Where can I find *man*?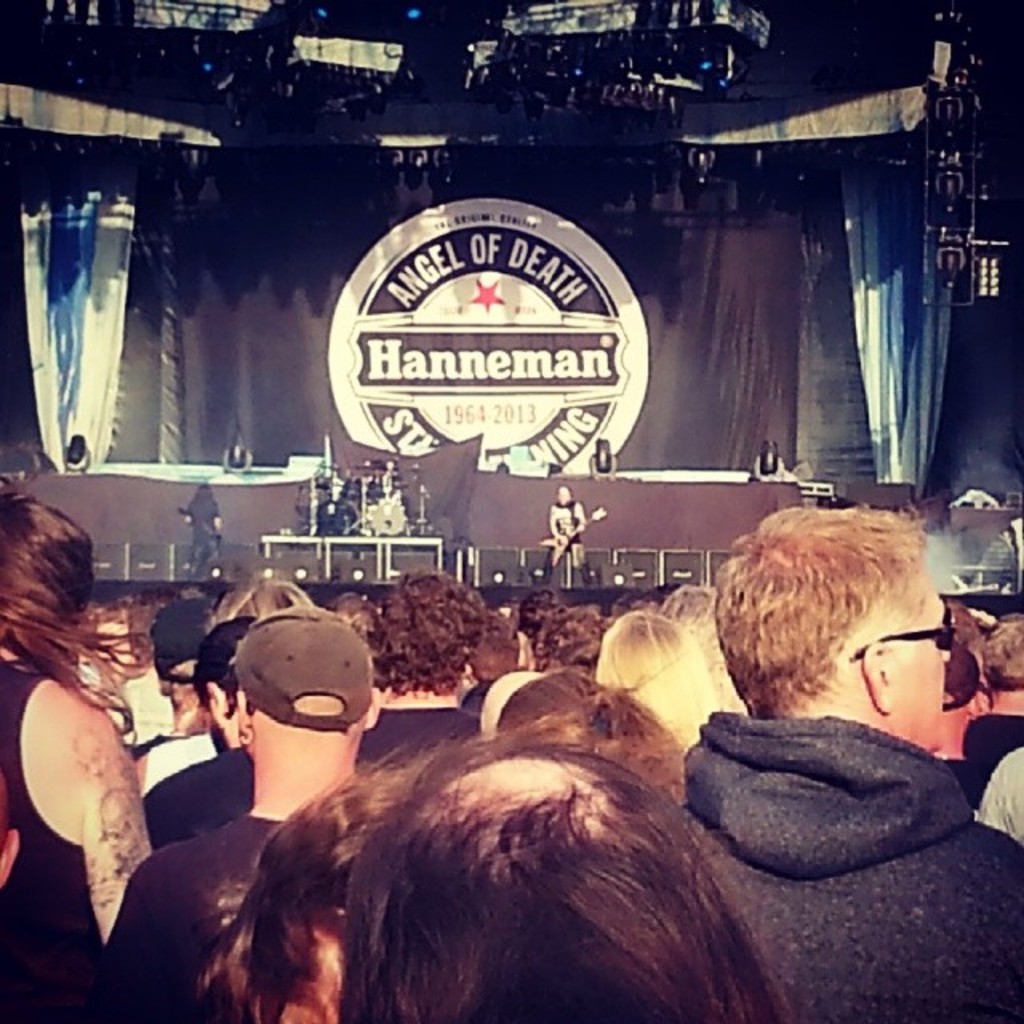
You can find it at left=138, top=614, right=256, bottom=856.
